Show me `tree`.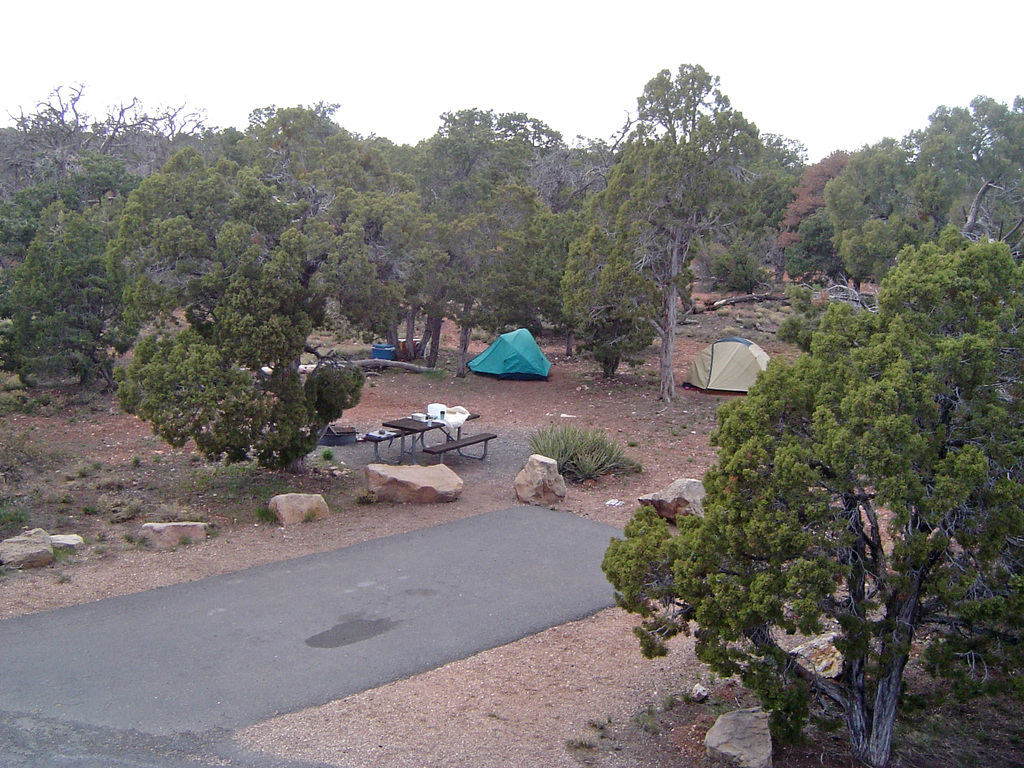
`tree` is here: detection(944, 175, 1023, 283).
